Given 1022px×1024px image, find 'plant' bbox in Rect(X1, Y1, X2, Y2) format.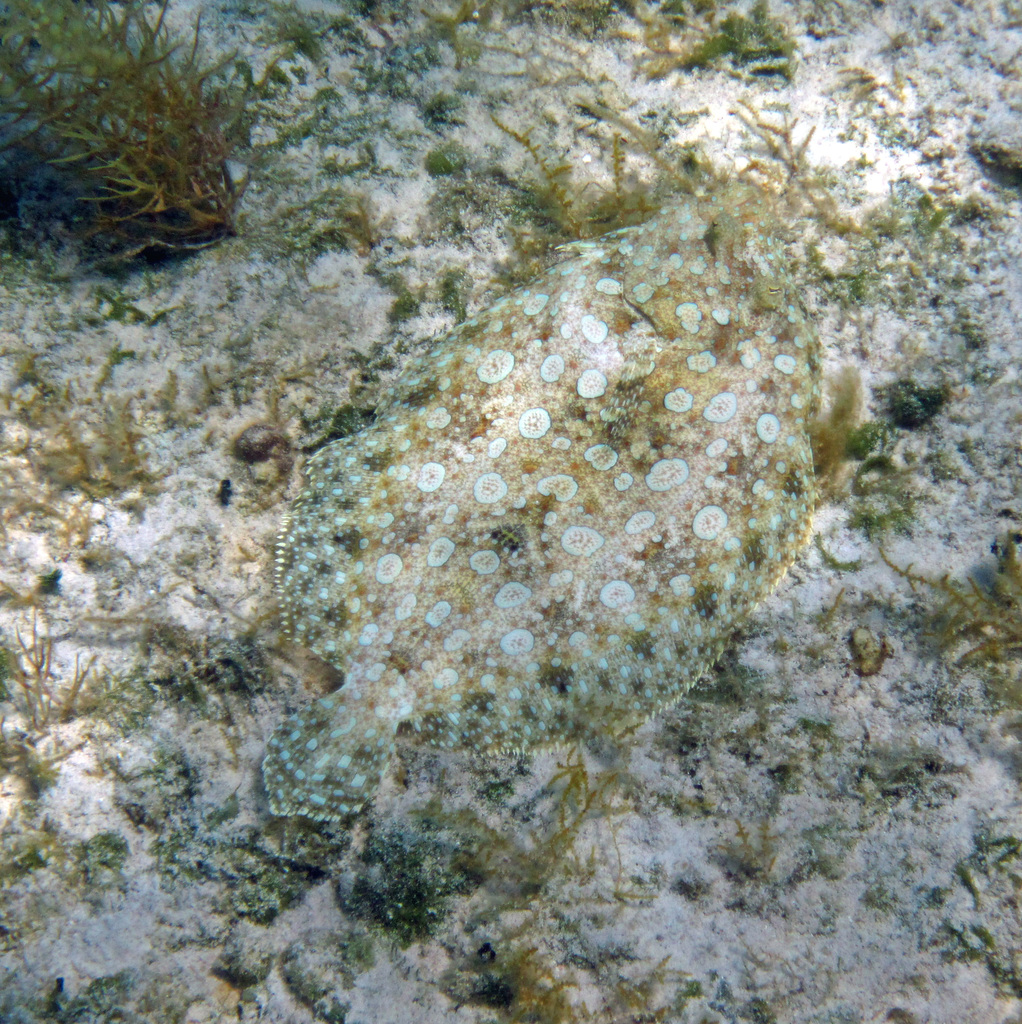
Rect(619, 0, 745, 77).
